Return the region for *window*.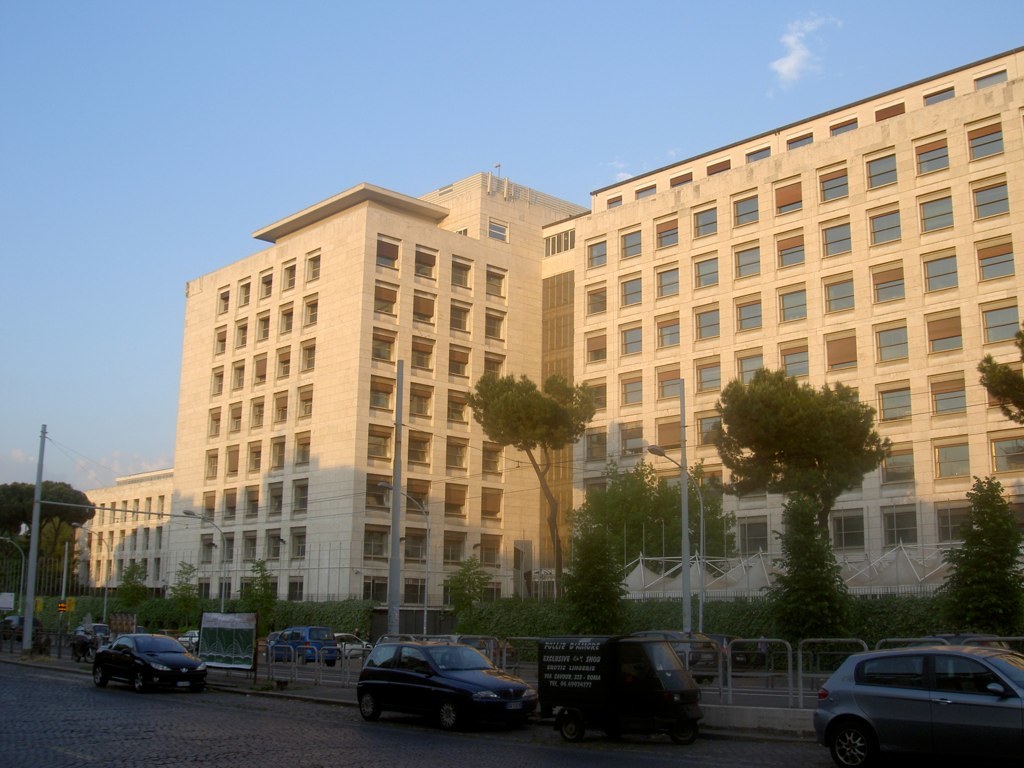
locate(653, 260, 678, 302).
